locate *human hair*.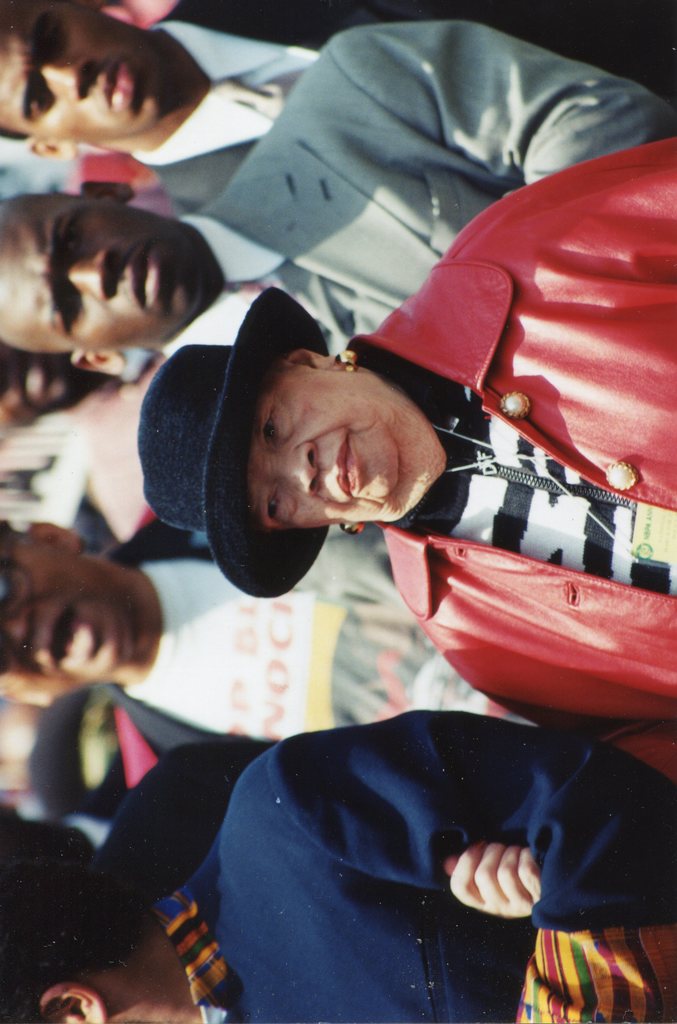
Bounding box: (0,803,152,1023).
